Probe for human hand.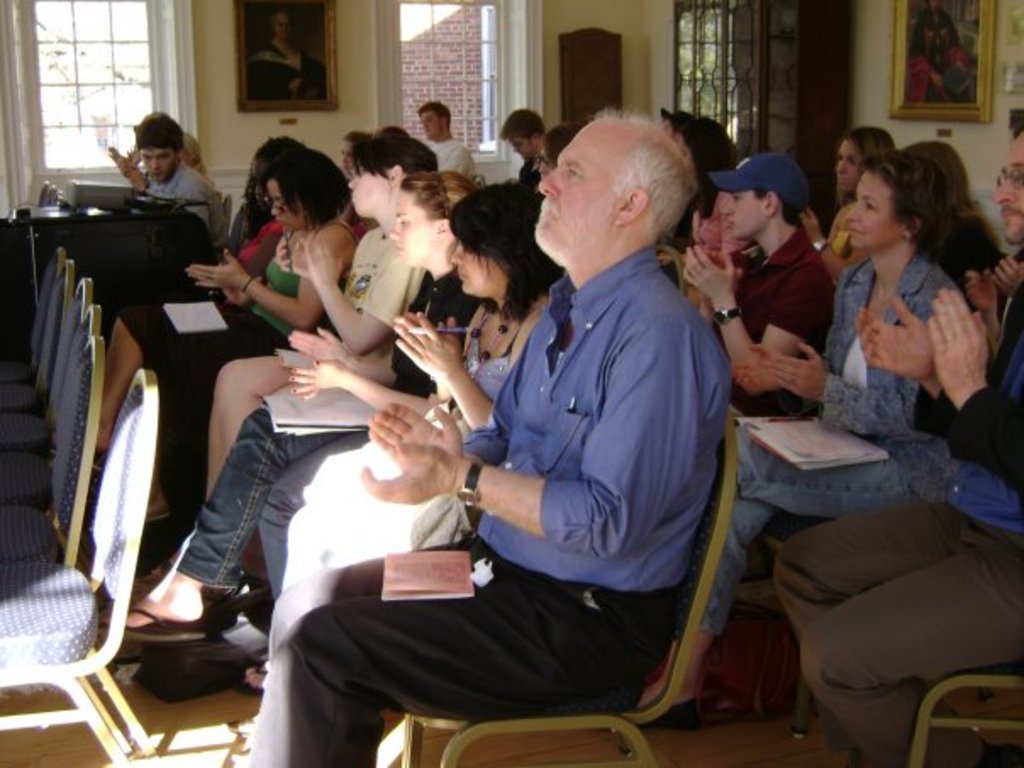
Probe result: (961, 270, 1000, 314).
